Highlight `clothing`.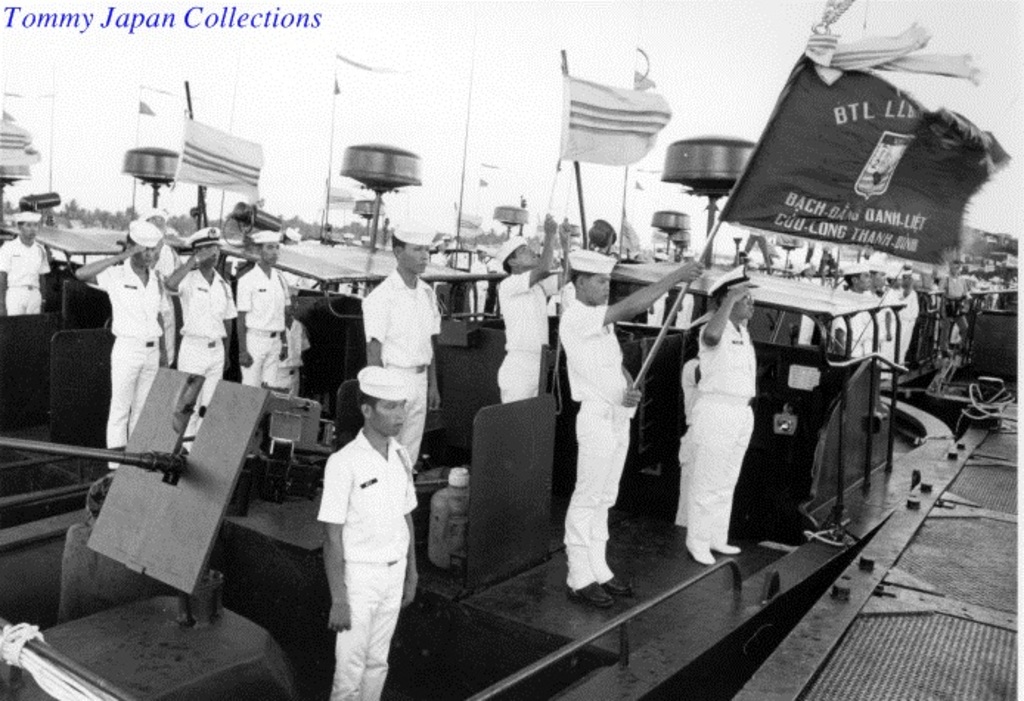
Highlighted region: pyautogui.locateOnScreen(0, 236, 53, 317).
